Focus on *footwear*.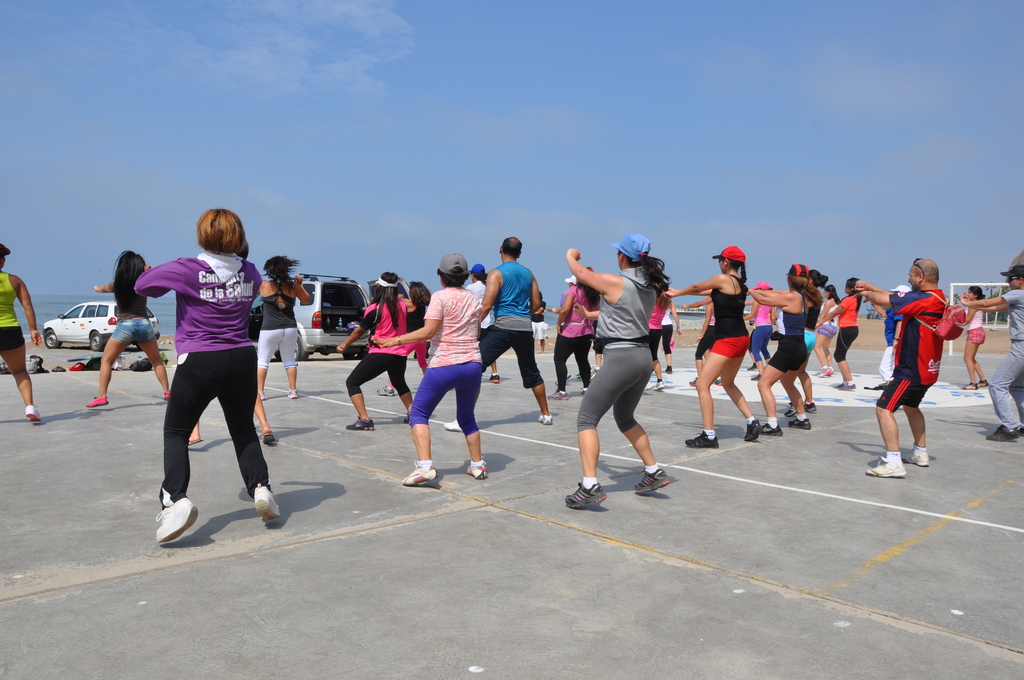
Focused at x1=465 y1=462 x2=486 y2=484.
